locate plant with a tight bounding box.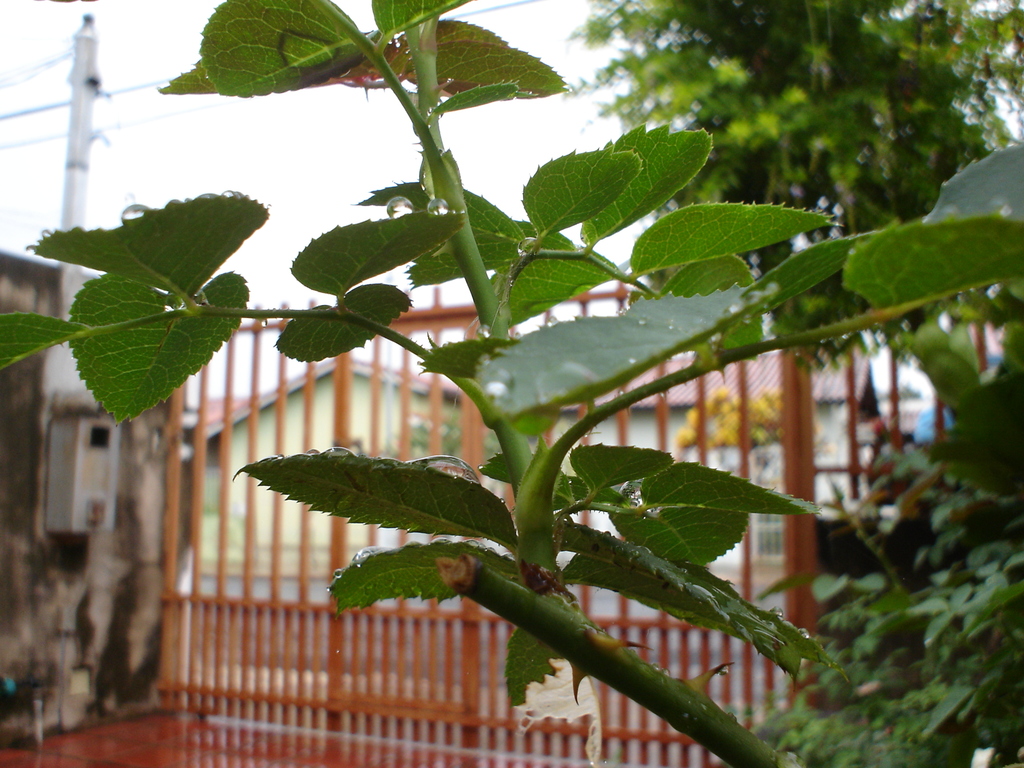
pyautogui.locateOnScreen(906, 317, 1023, 471).
